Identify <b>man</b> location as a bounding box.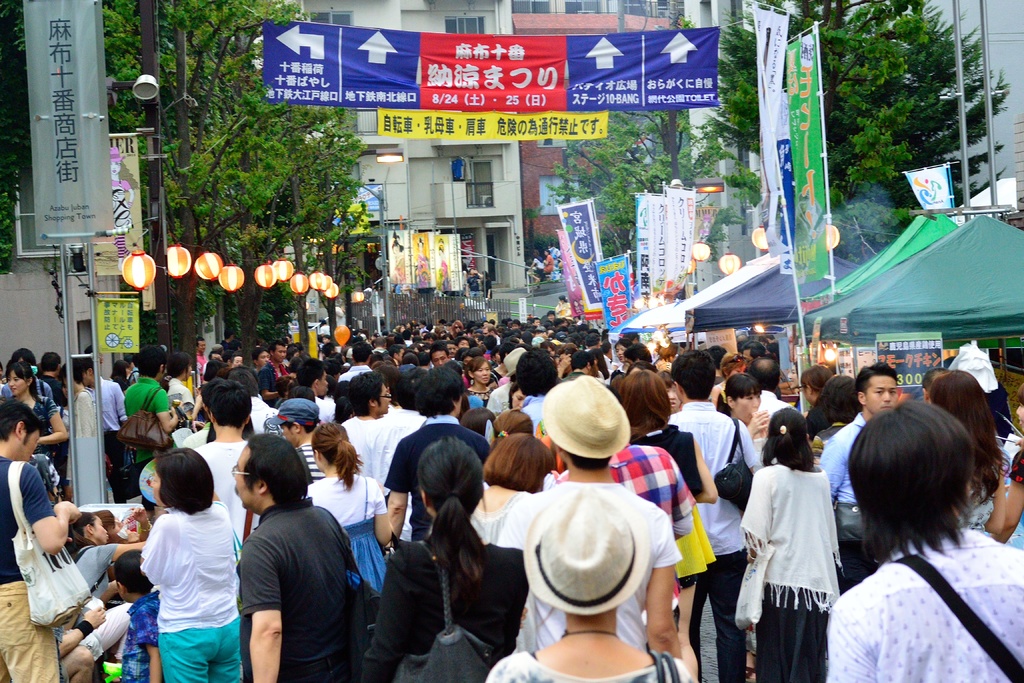
<box>669,352,762,682</box>.
